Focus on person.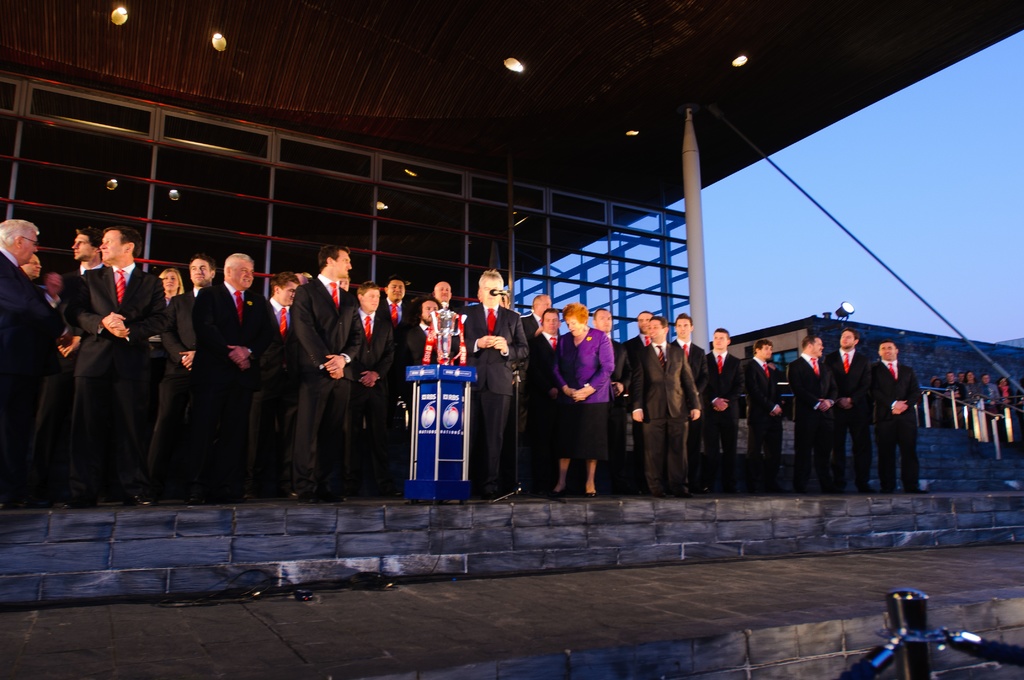
Focused at locate(358, 274, 426, 385).
